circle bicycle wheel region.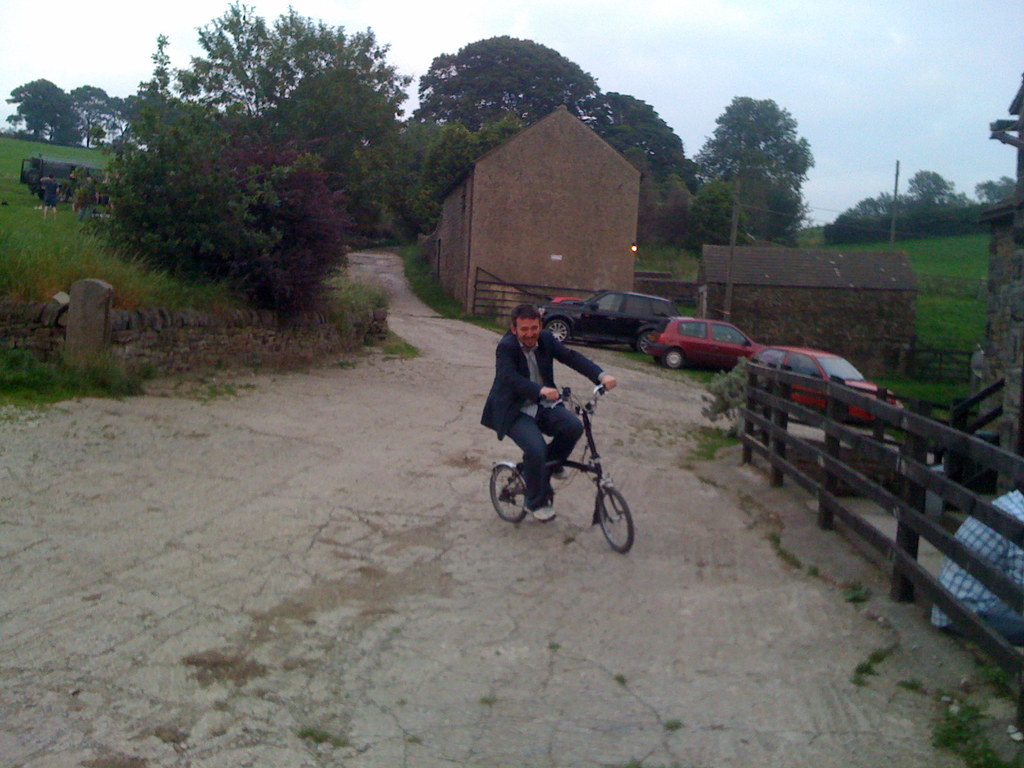
Region: crop(489, 462, 531, 528).
